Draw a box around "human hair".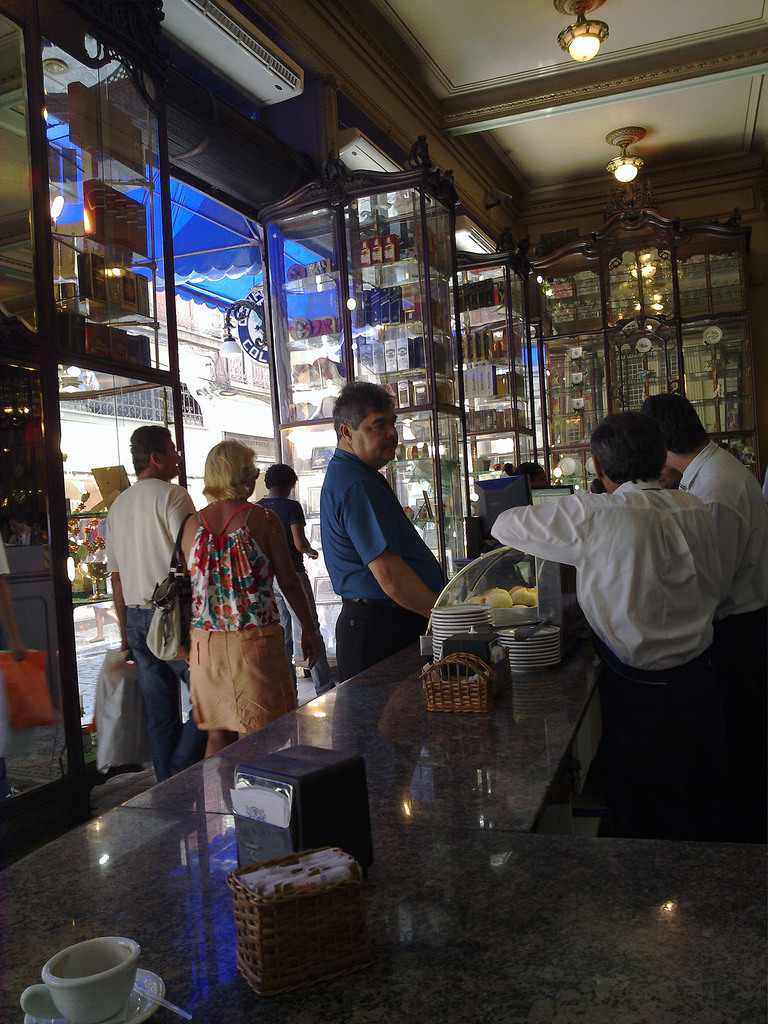
(264,462,303,486).
